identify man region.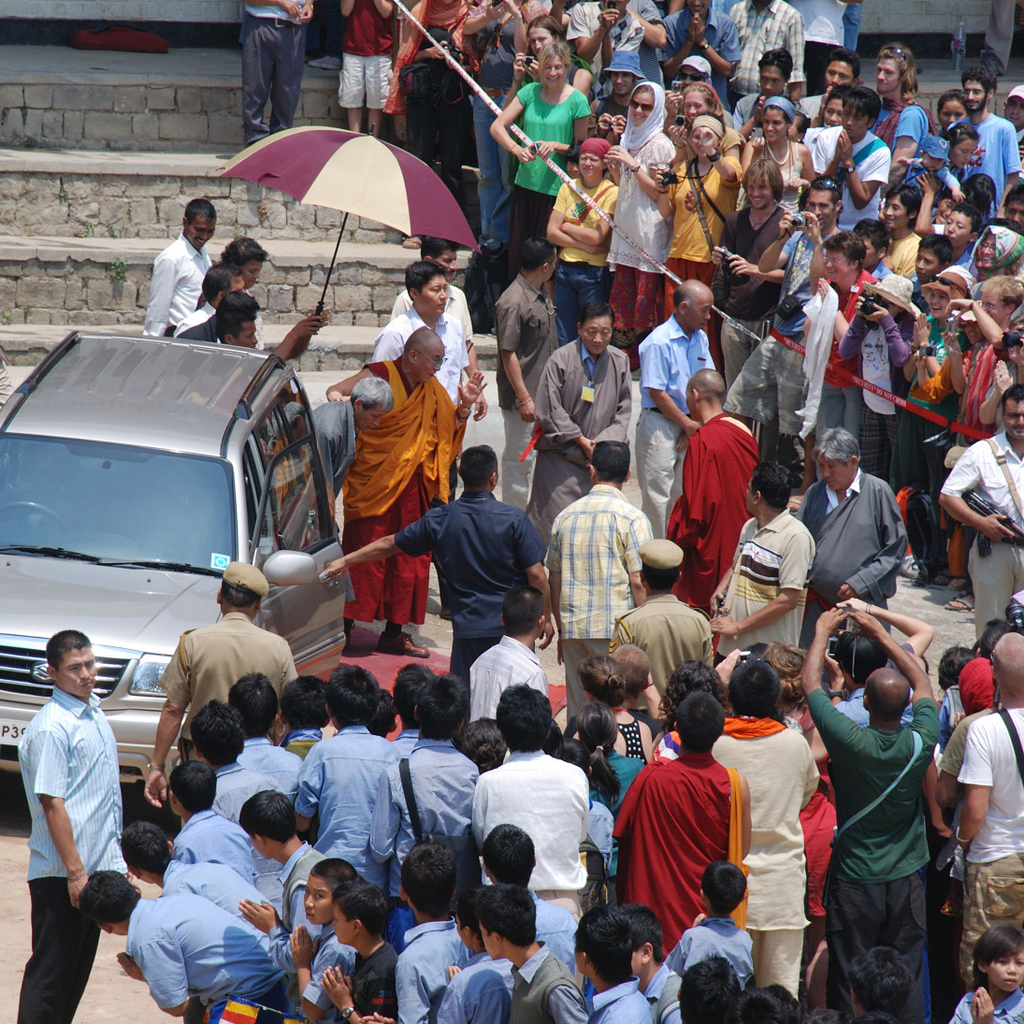
Region: [458,584,545,723].
